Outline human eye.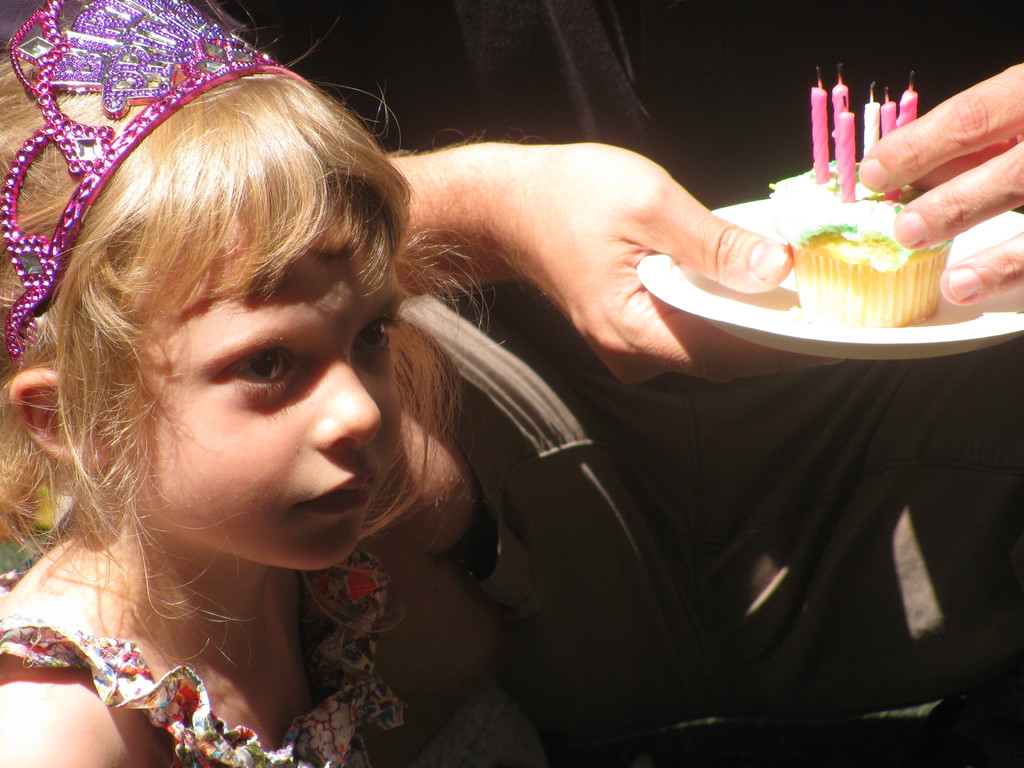
Outline: 345:309:390:366.
